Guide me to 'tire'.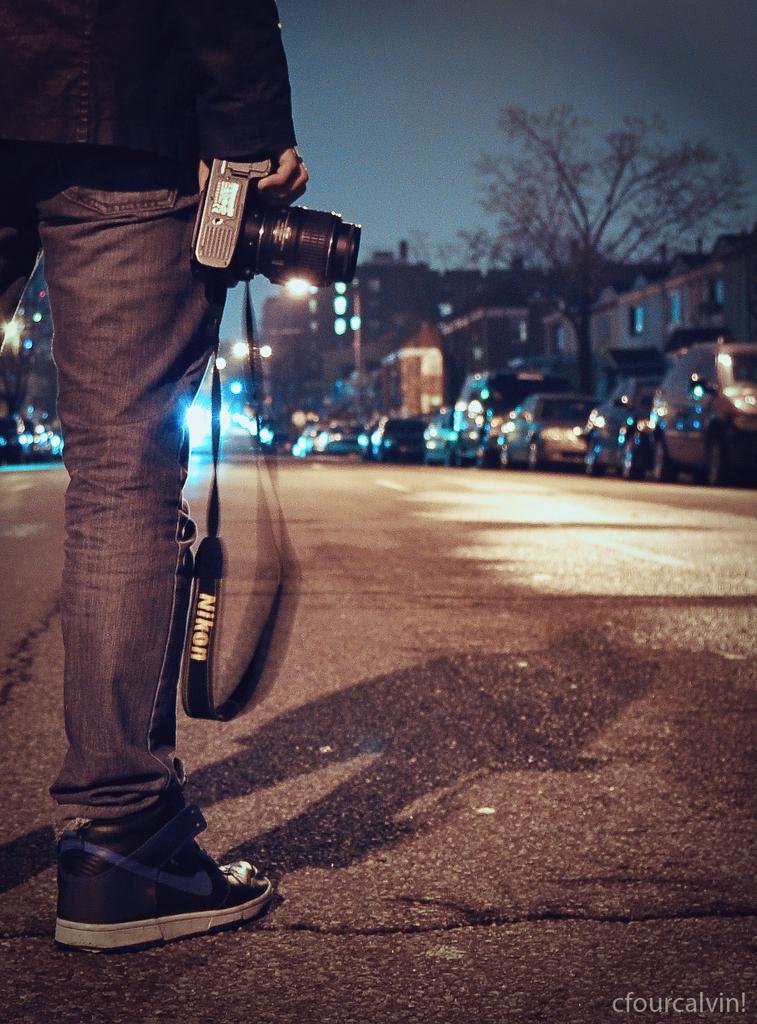
Guidance: (710, 437, 735, 488).
